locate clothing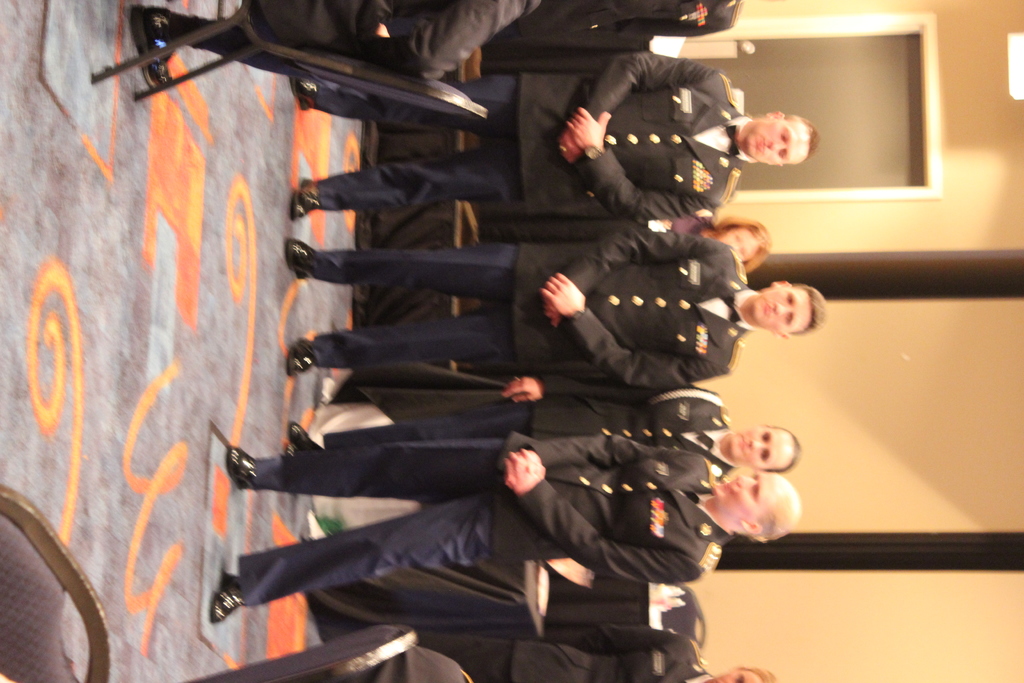
bbox(418, 616, 708, 678)
